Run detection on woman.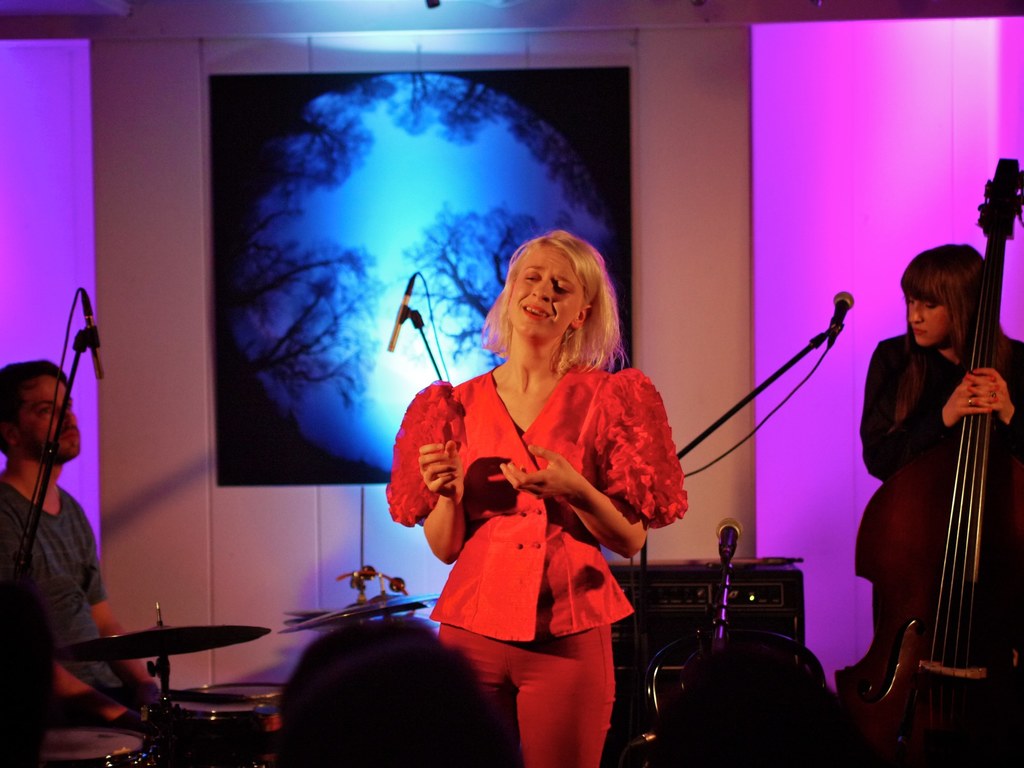
Result: box(851, 241, 1023, 767).
